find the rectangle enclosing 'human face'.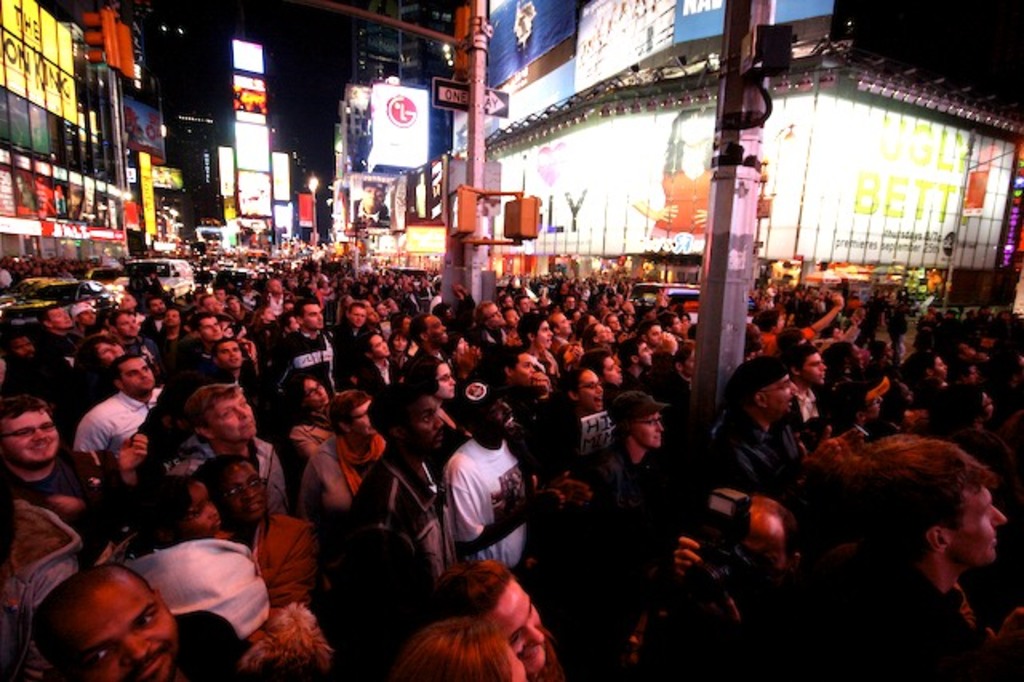
left=67, top=591, right=173, bottom=680.
